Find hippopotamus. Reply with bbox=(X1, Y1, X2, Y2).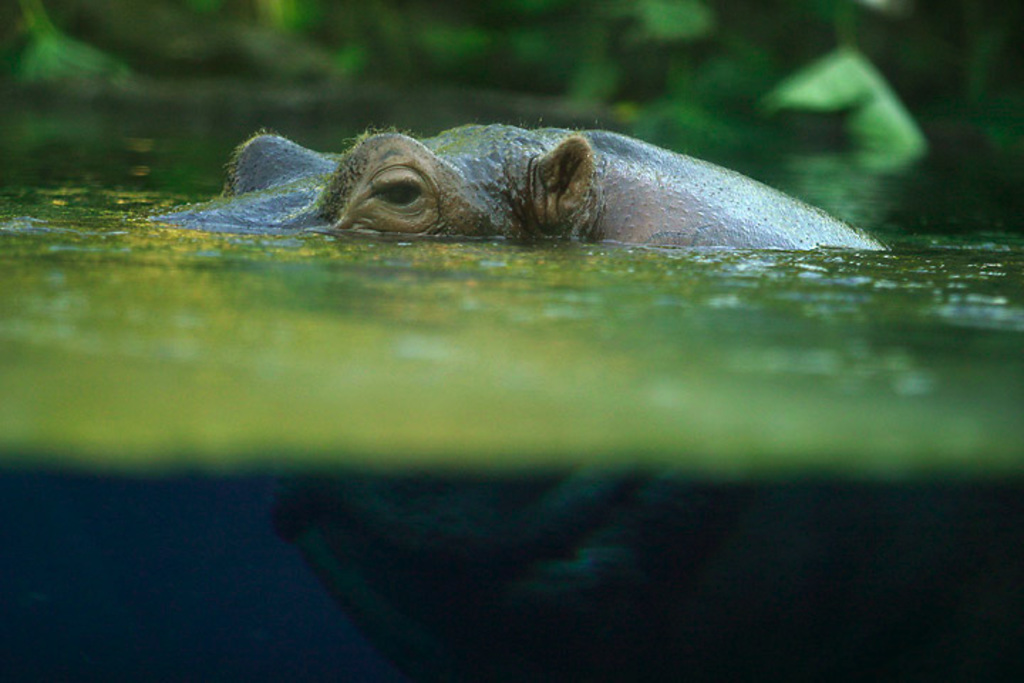
bbox=(161, 125, 887, 249).
